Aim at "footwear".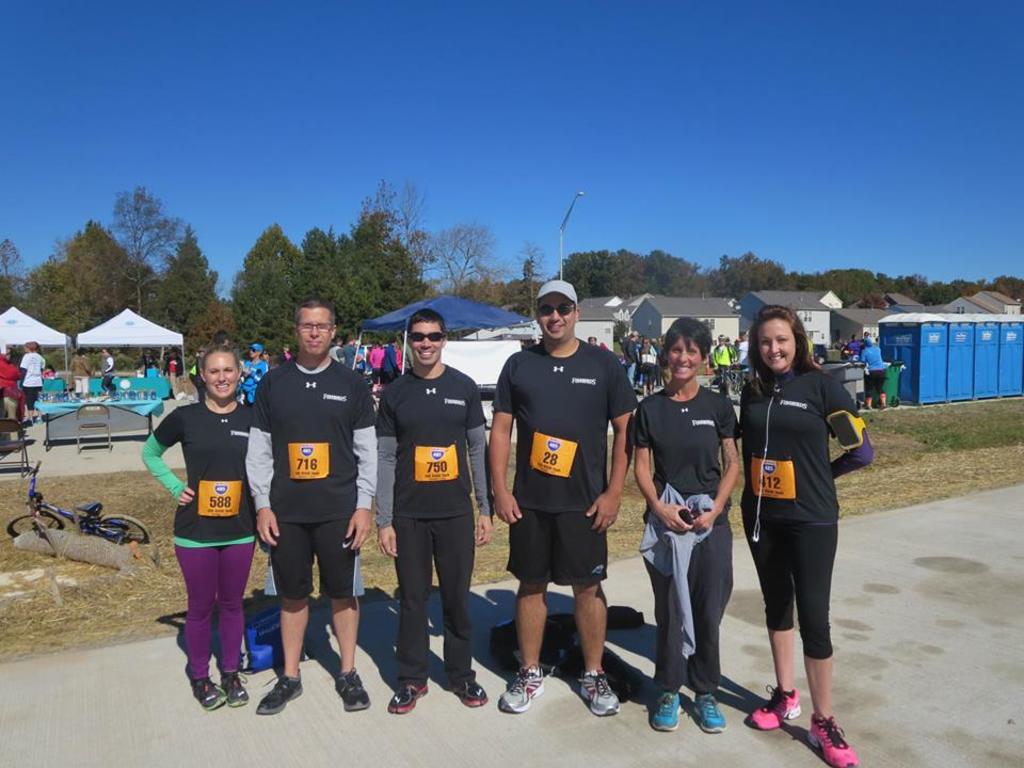
Aimed at 751,681,801,731.
